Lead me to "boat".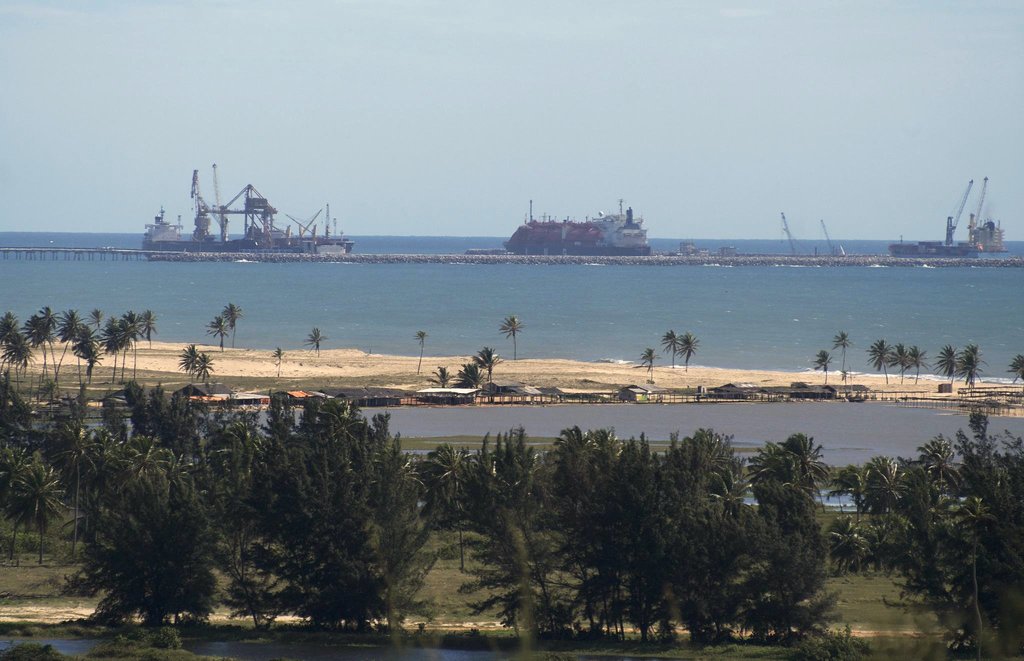
Lead to pyautogui.locateOnScreen(138, 162, 354, 256).
